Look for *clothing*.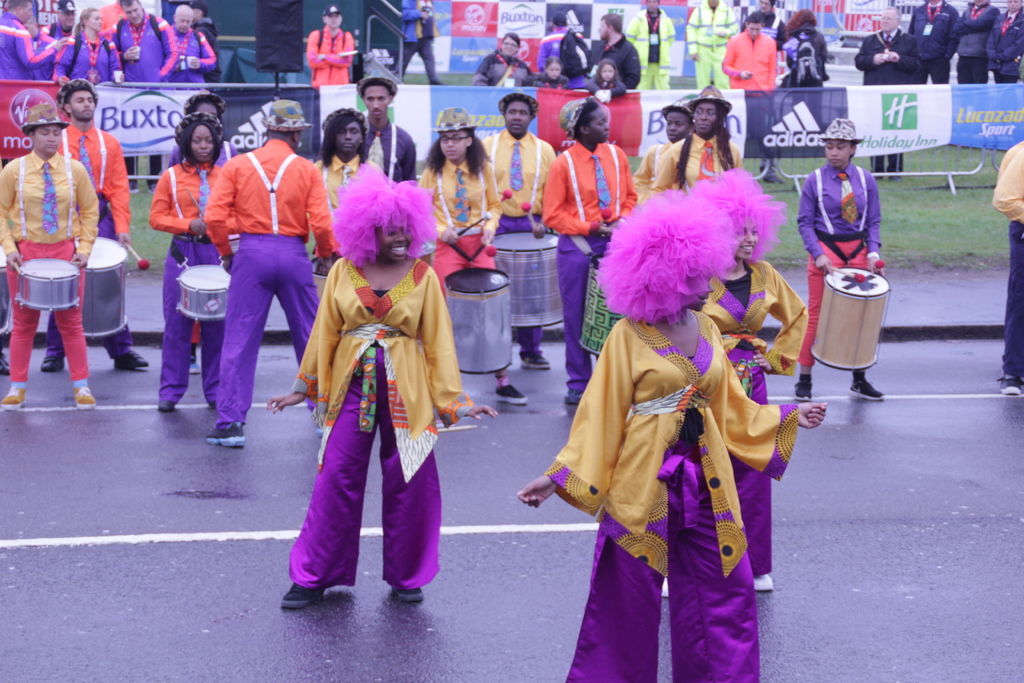
Found: Rect(0, 21, 48, 84).
